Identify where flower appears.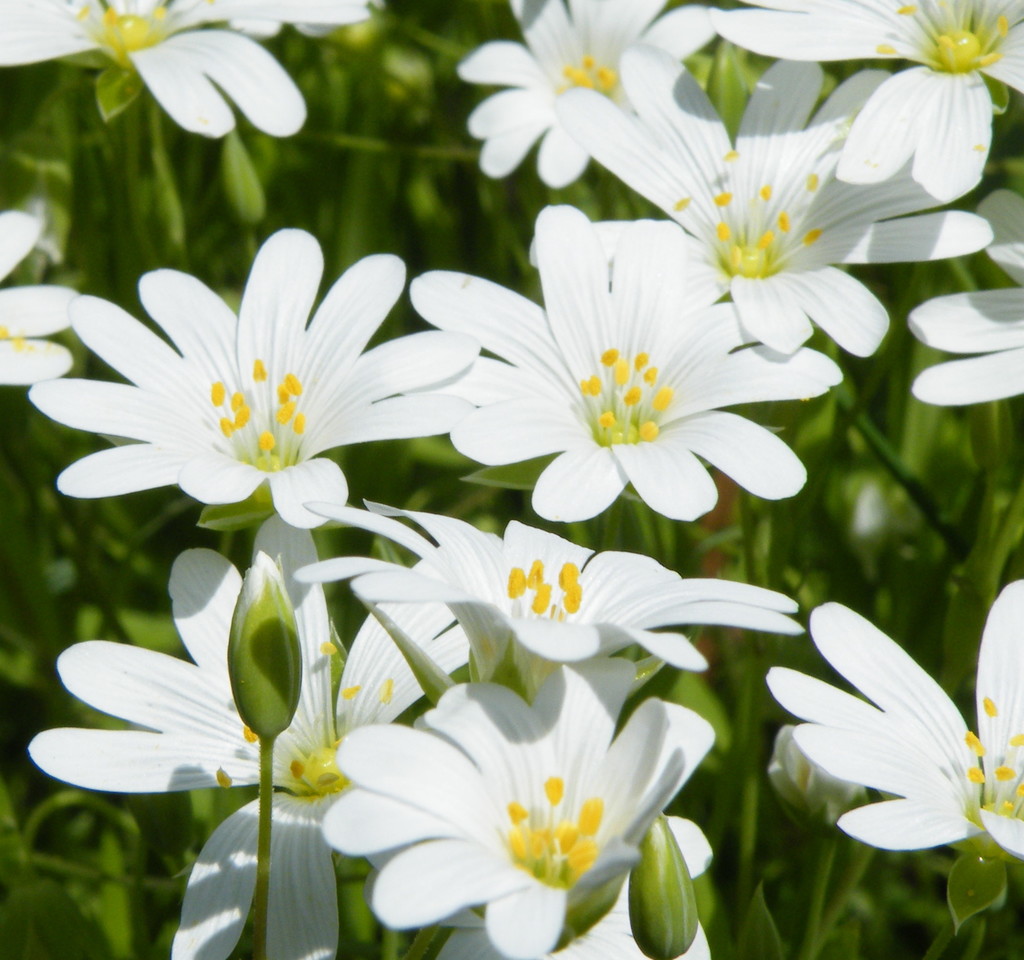
Appears at left=321, top=646, right=721, bottom=959.
